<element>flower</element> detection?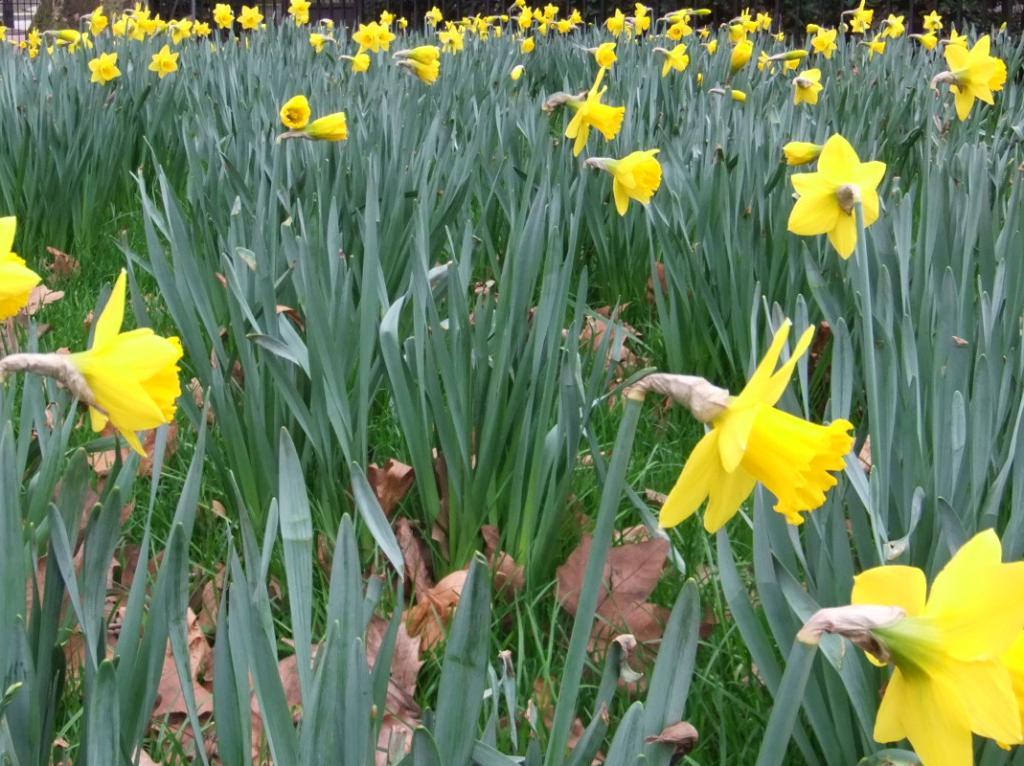
[x1=148, y1=45, x2=191, y2=79]
